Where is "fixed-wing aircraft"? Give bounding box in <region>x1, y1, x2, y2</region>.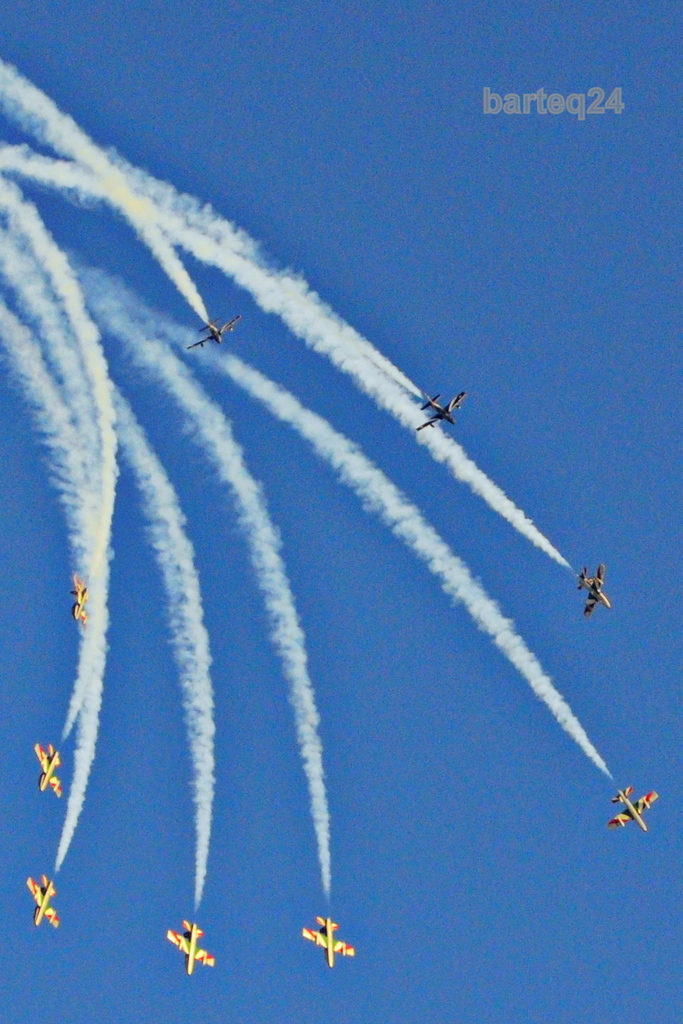
<region>169, 922, 220, 976</region>.
